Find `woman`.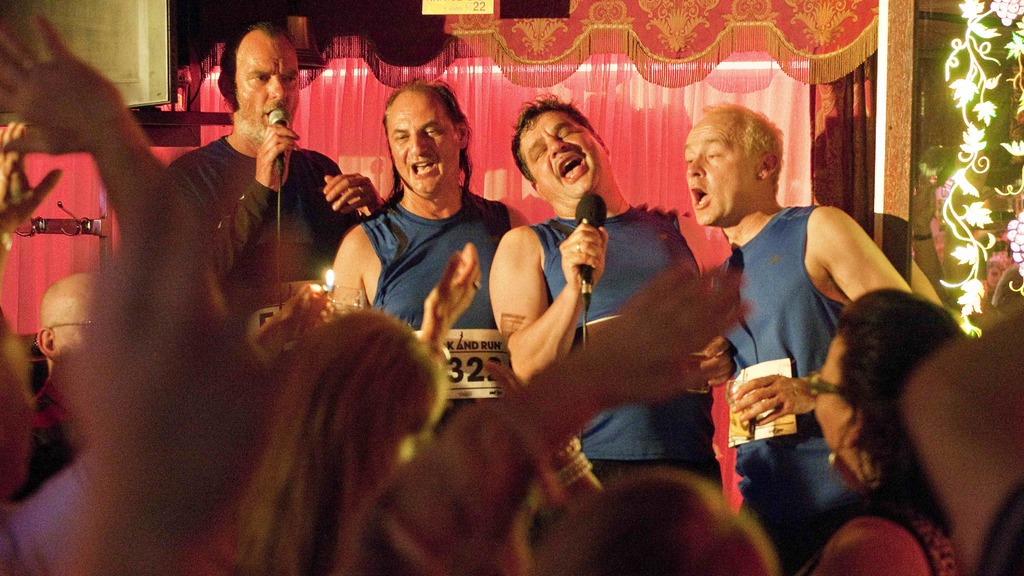
x1=745, y1=232, x2=1002, y2=572.
